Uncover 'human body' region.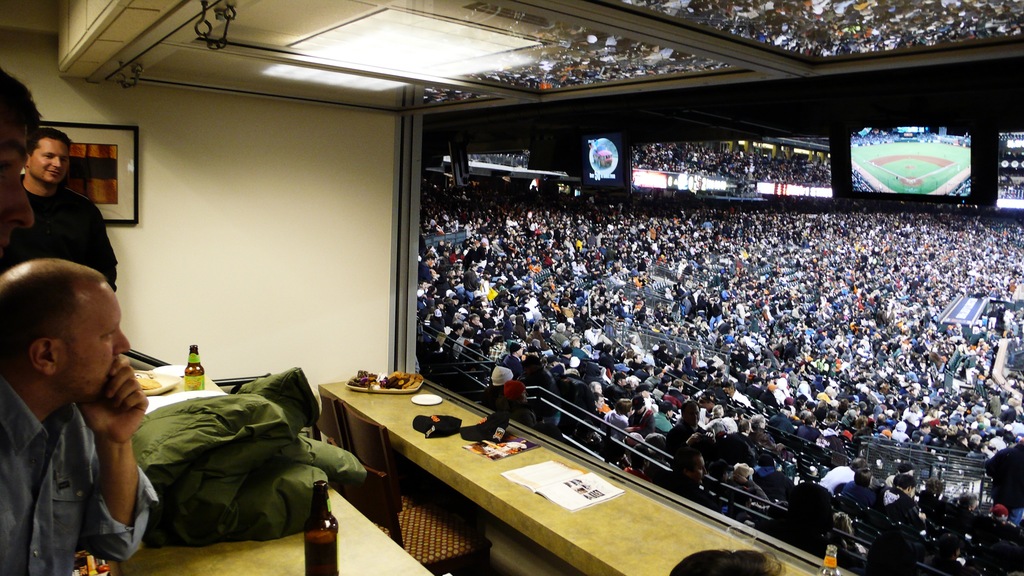
Uncovered: (424, 319, 425, 322).
